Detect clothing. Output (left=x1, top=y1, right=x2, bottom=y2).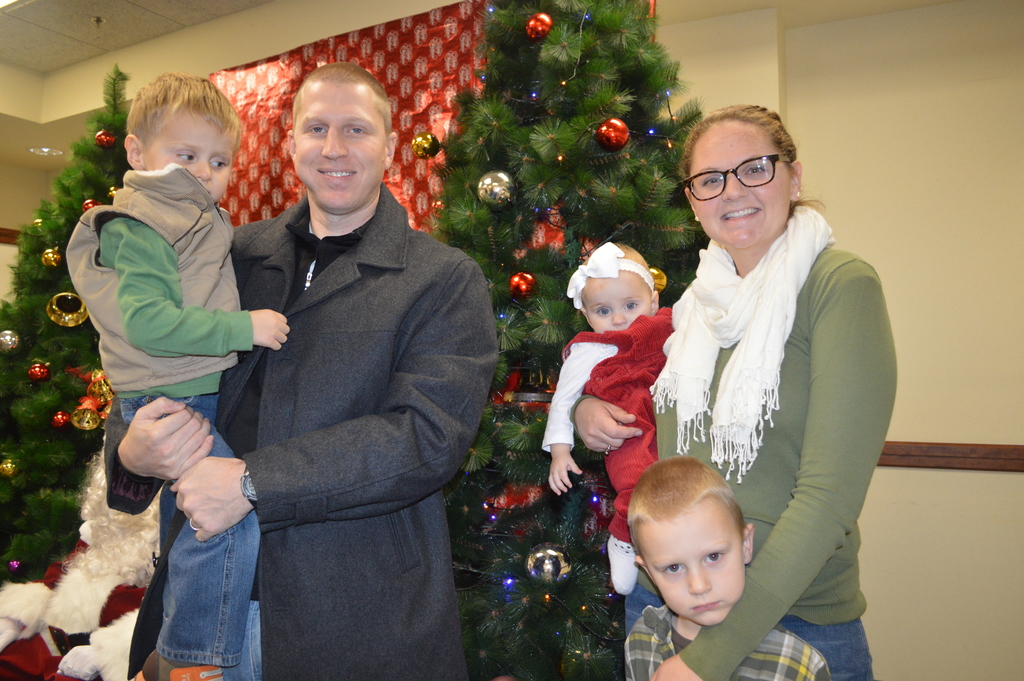
(left=621, top=603, right=831, bottom=680).
